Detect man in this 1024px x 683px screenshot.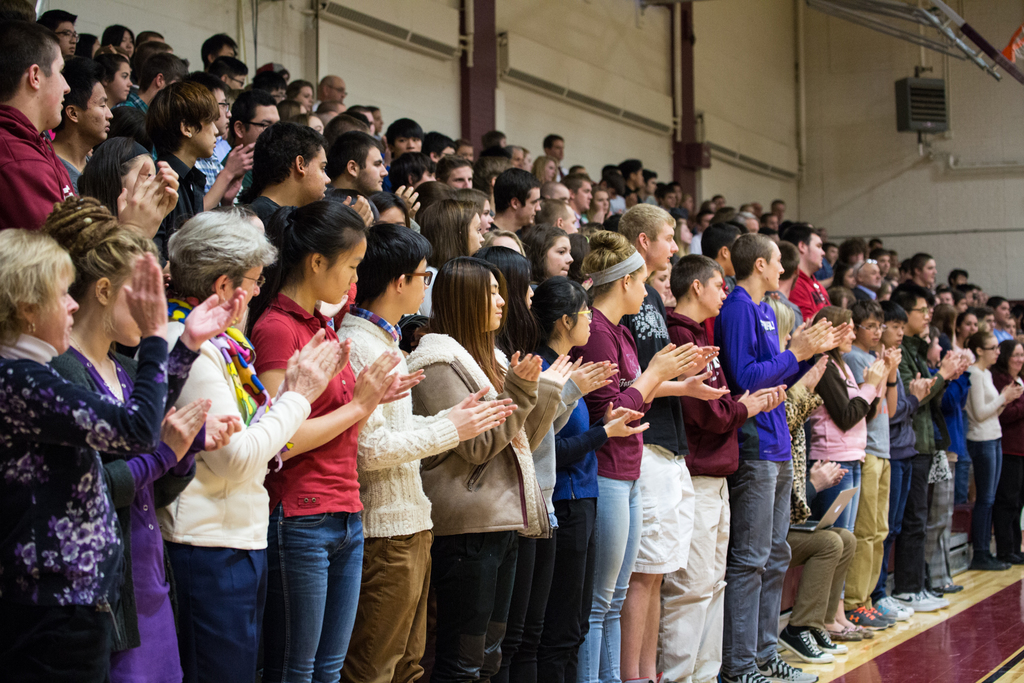
Detection: <bbox>111, 52, 191, 160</bbox>.
